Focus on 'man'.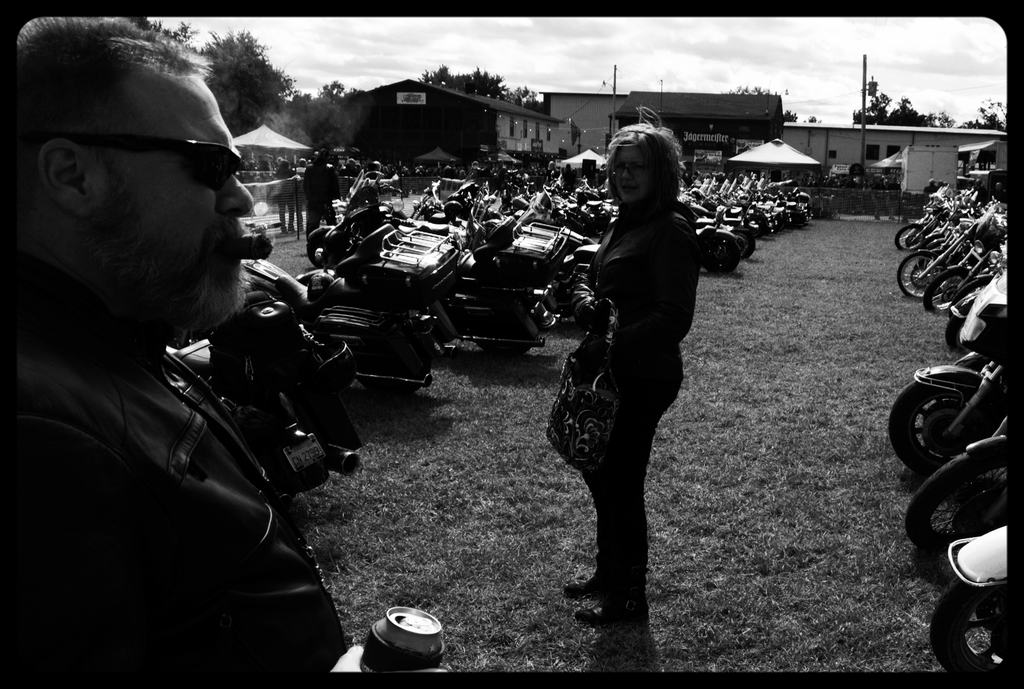
Focused at 2, 20, 314, 647.
